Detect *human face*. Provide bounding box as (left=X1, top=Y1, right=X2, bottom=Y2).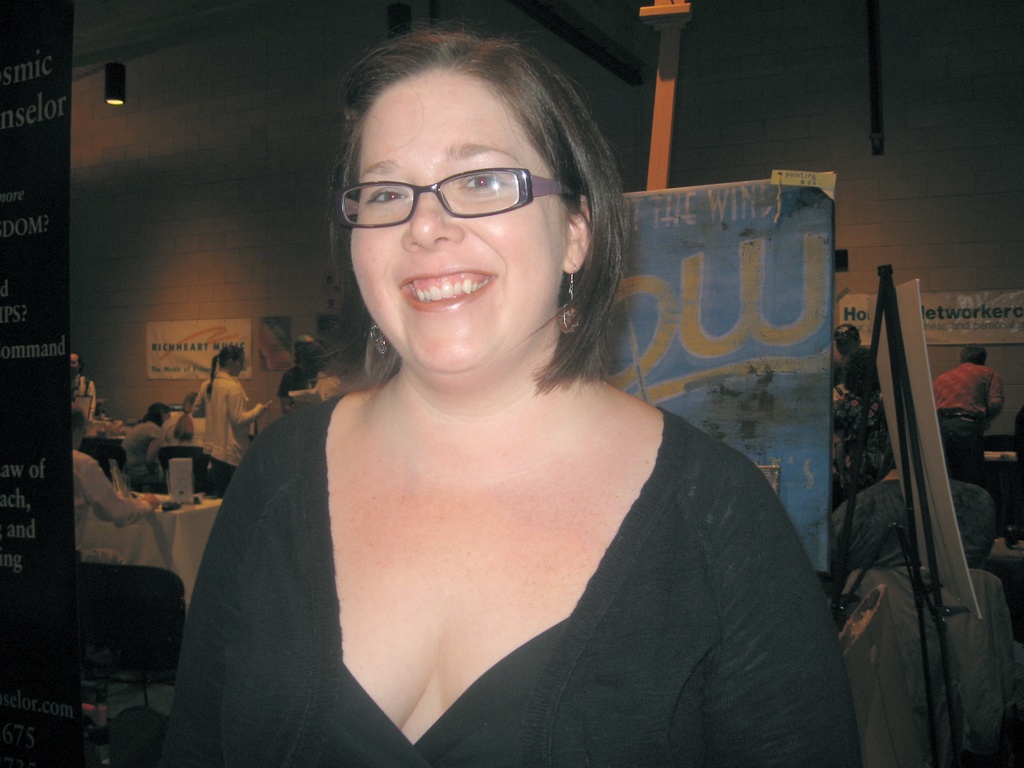
(left=350, top=65, right=566, bottom=373).
